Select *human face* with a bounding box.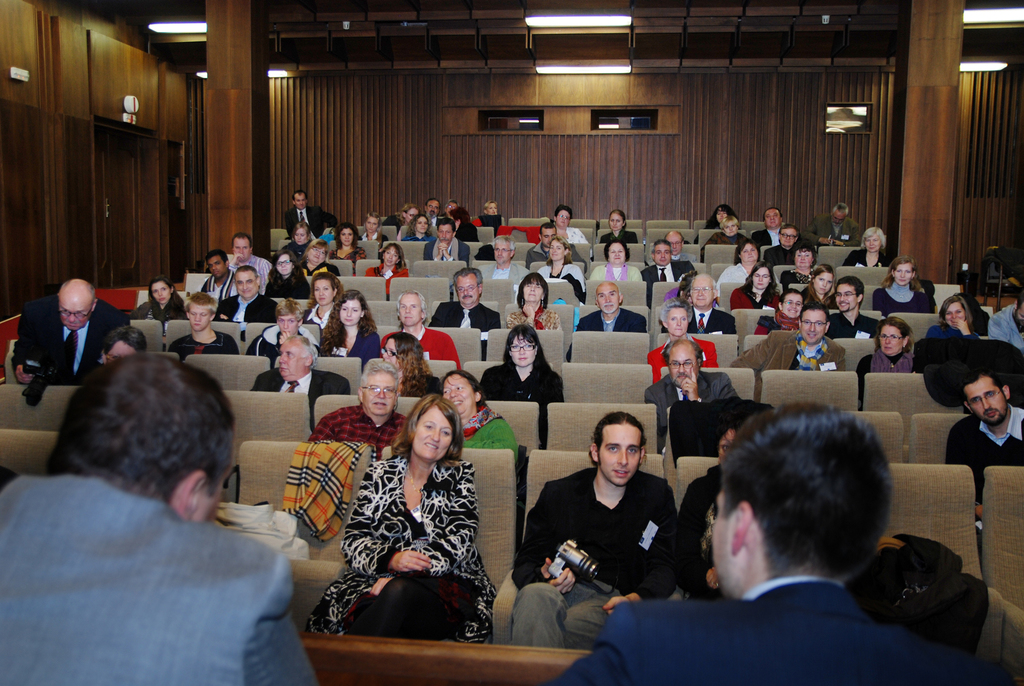
{"x1": 312, "y1": 281, "x2": 332, "y2": 304}.
